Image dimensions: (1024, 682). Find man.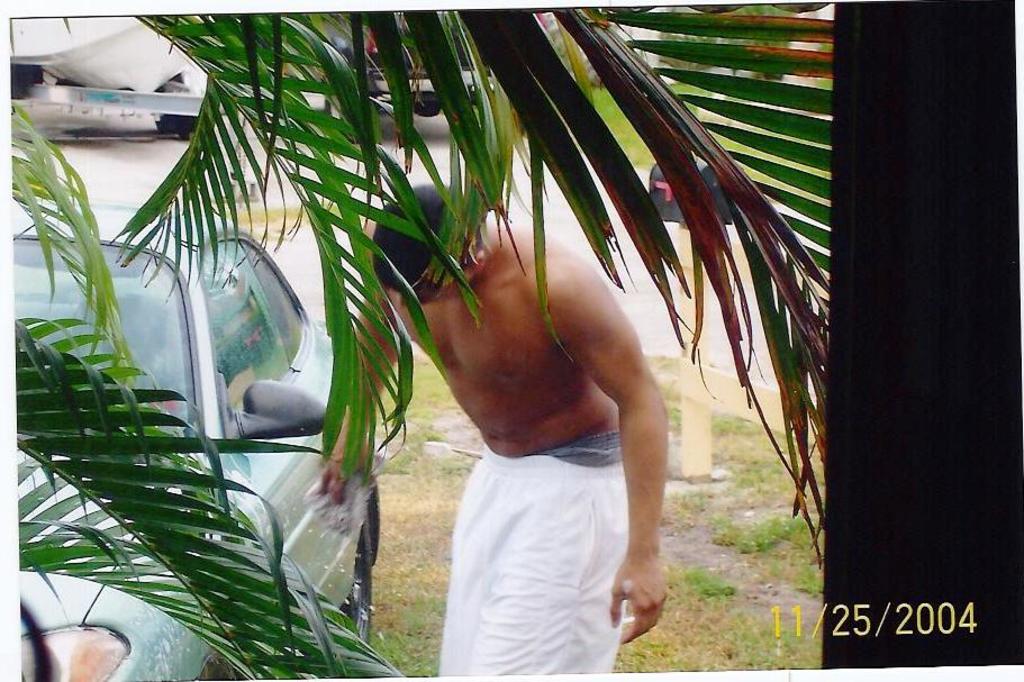
rect(377, 155, 705, 669).
